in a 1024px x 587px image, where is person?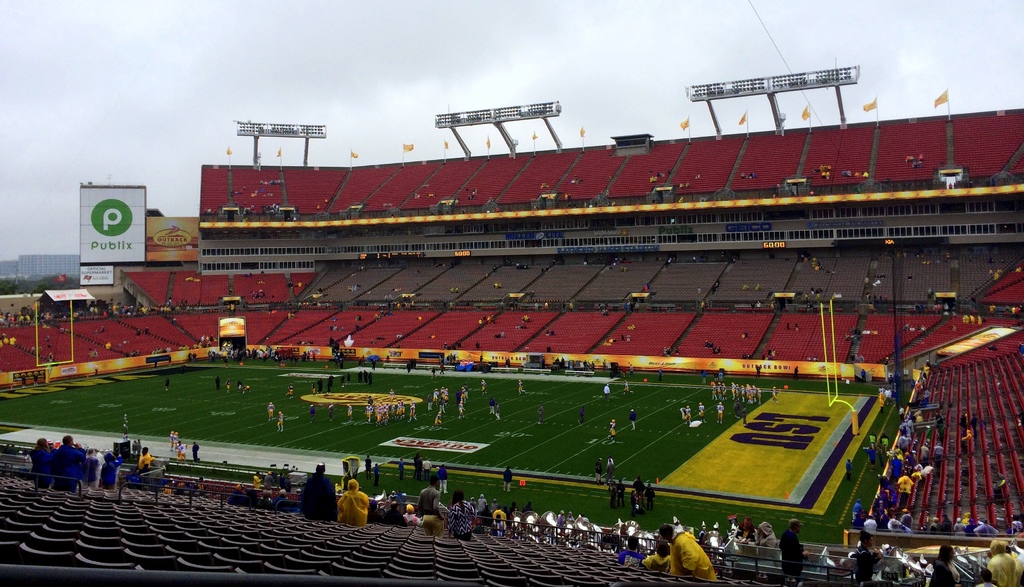
<bbox>976, 420, 977, 426</bbox>.
